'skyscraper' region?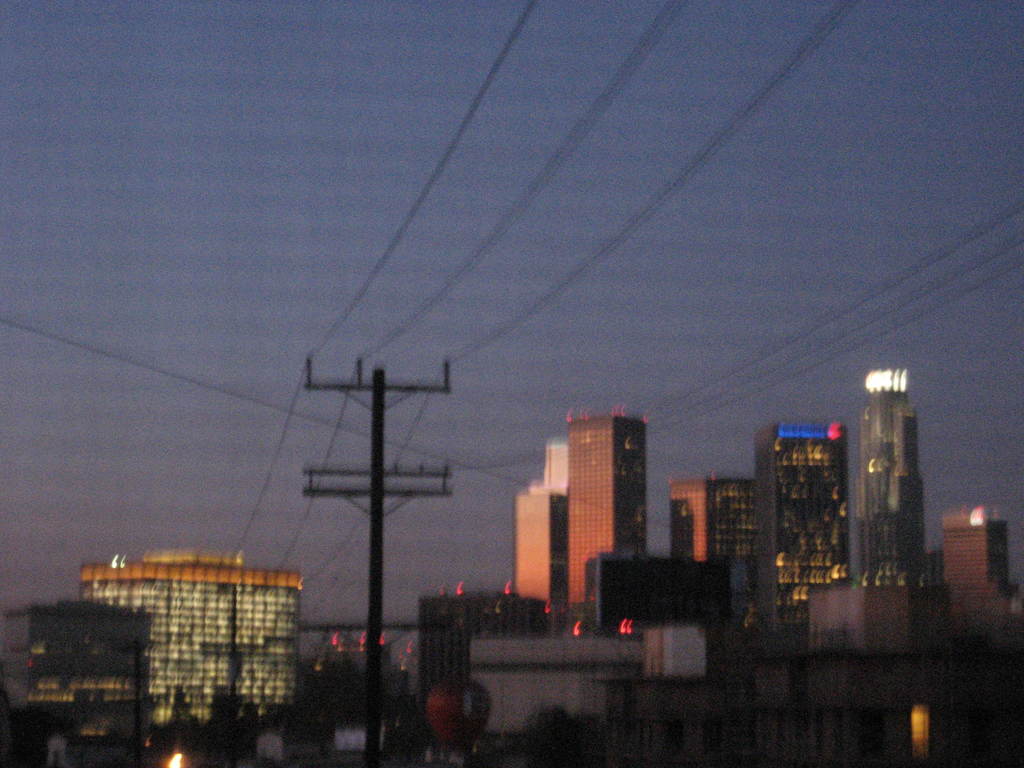
bbox=(667, 481, 766, 613)
